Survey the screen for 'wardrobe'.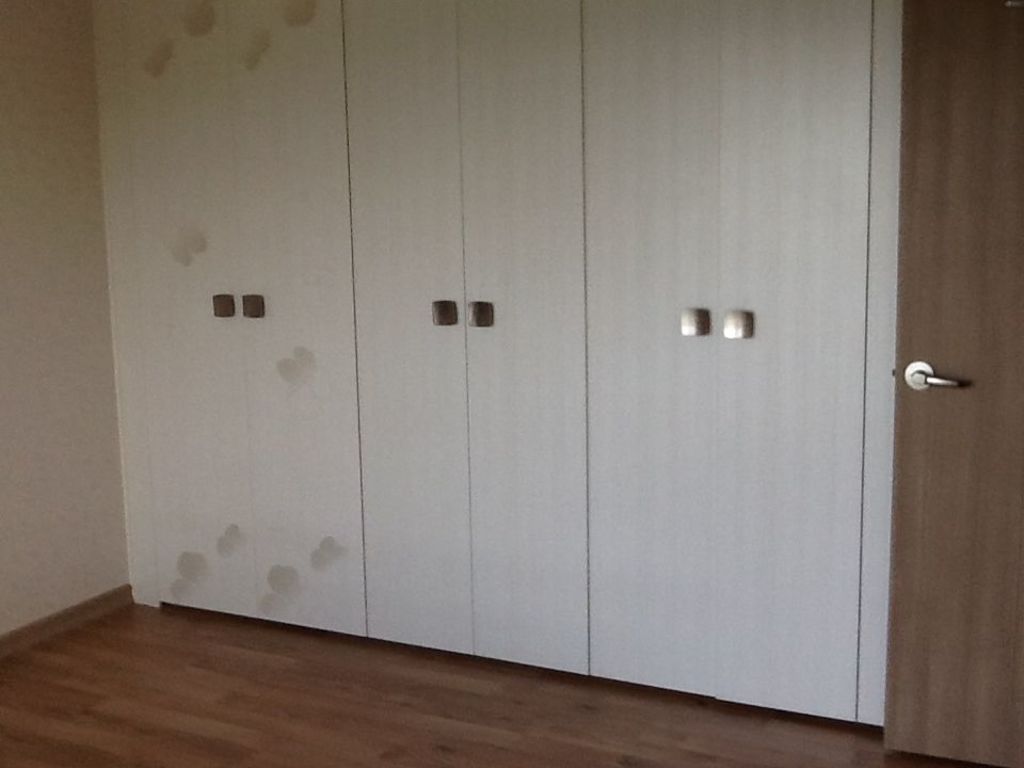
Survey found: bbox(87, 0, 905, 730).
